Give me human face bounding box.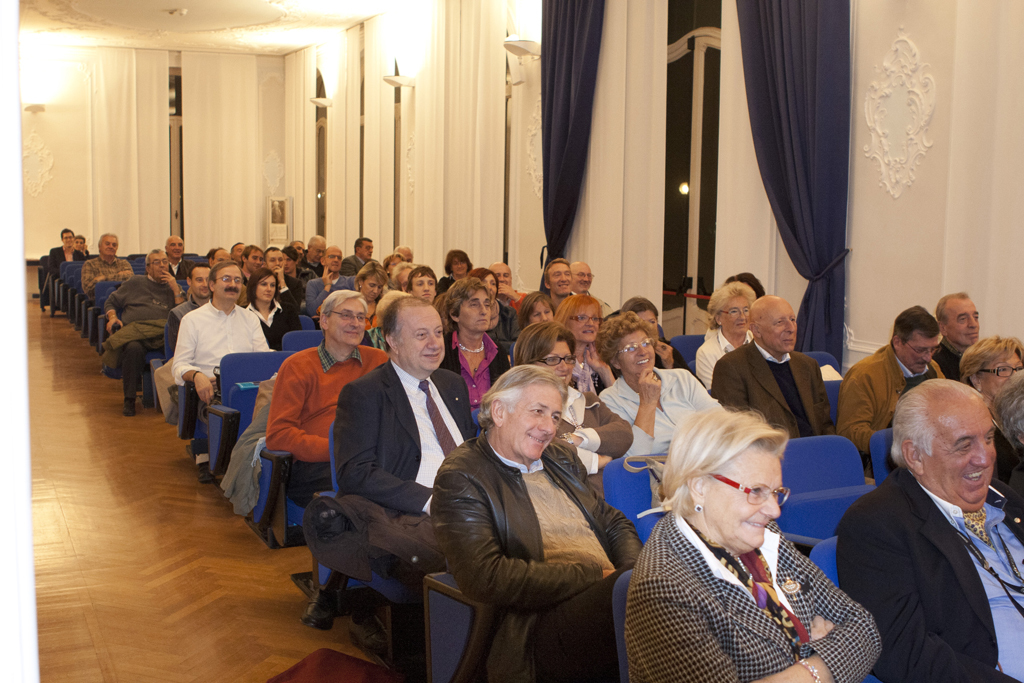
x1=541, y1=334, x2=576, y2=390.
